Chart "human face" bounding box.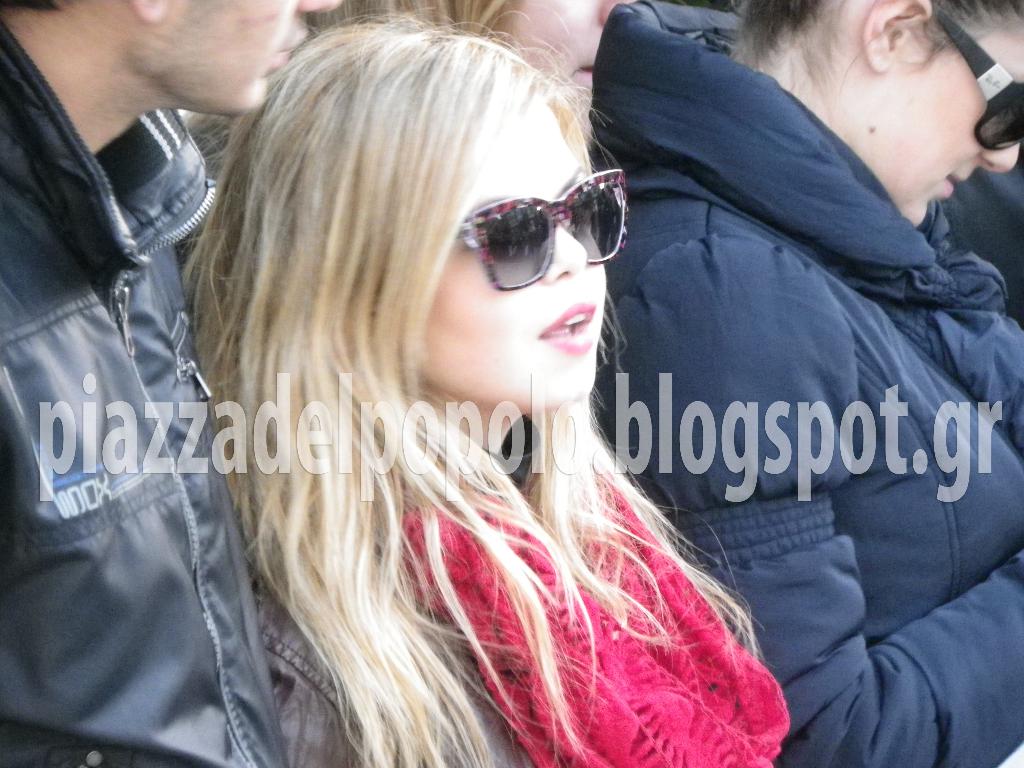
Charted: region(426, 103, 604, 406).
